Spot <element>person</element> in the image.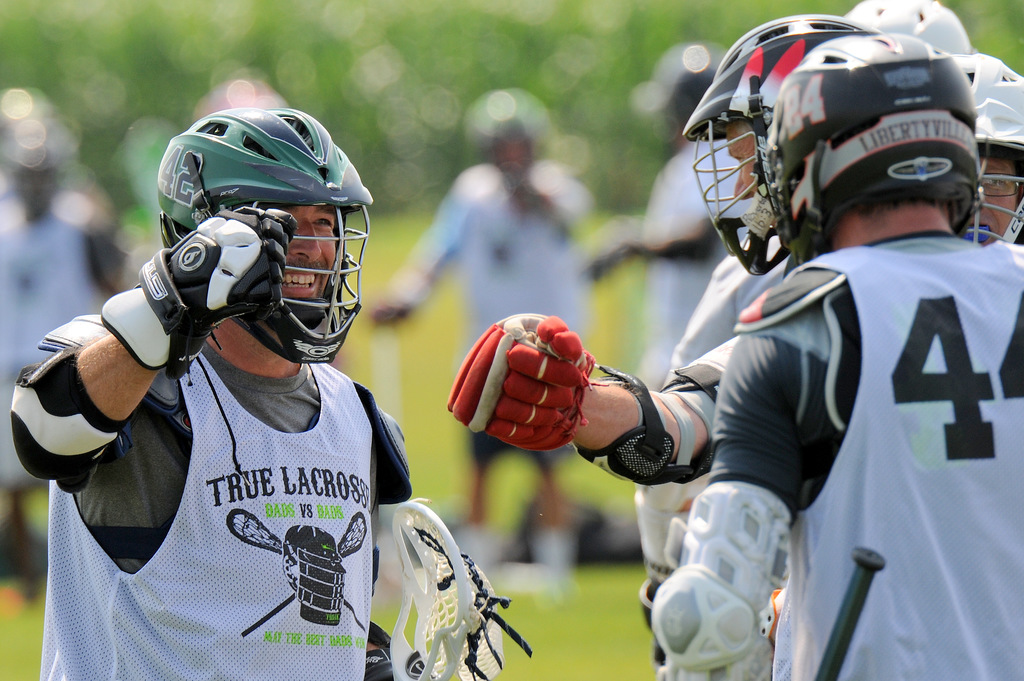
<element>person</element> found at [38,93,106,628].
